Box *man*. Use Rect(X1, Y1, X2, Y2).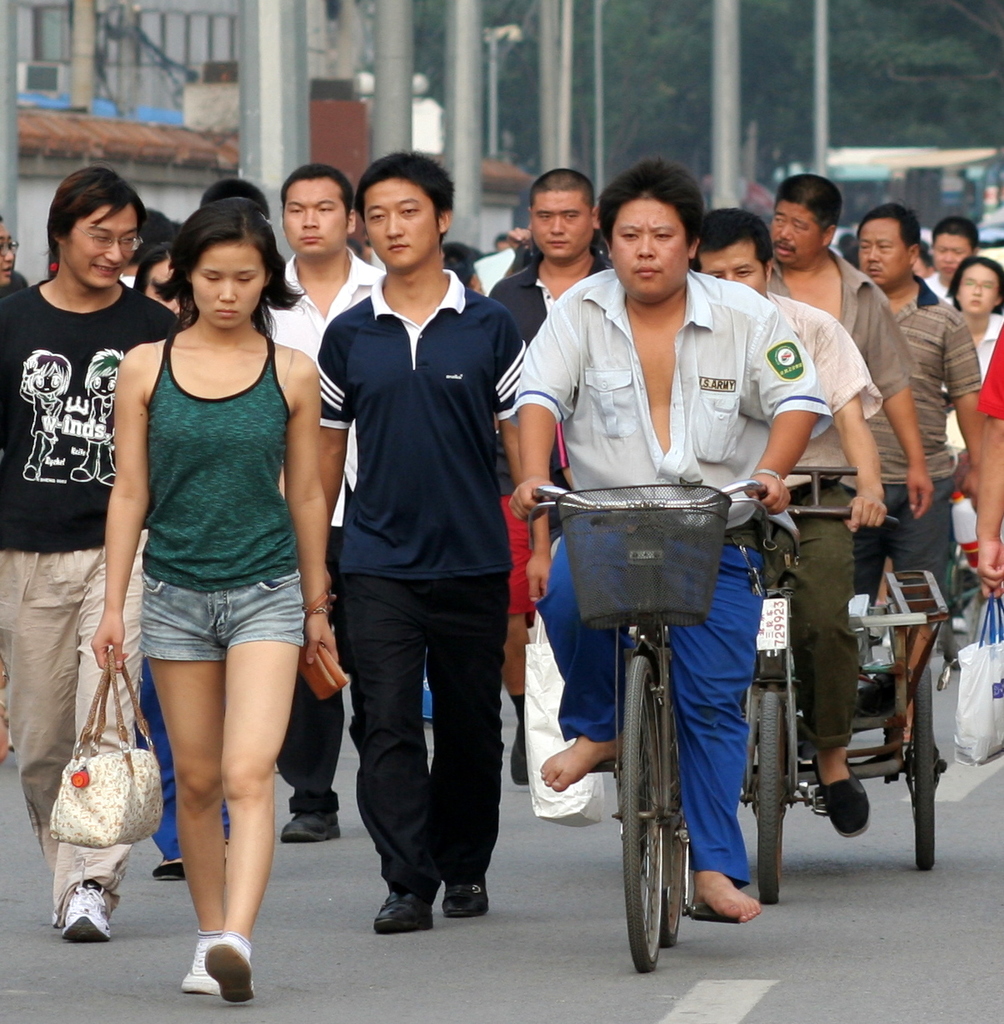
Rect(761, 173, 909, 692).
